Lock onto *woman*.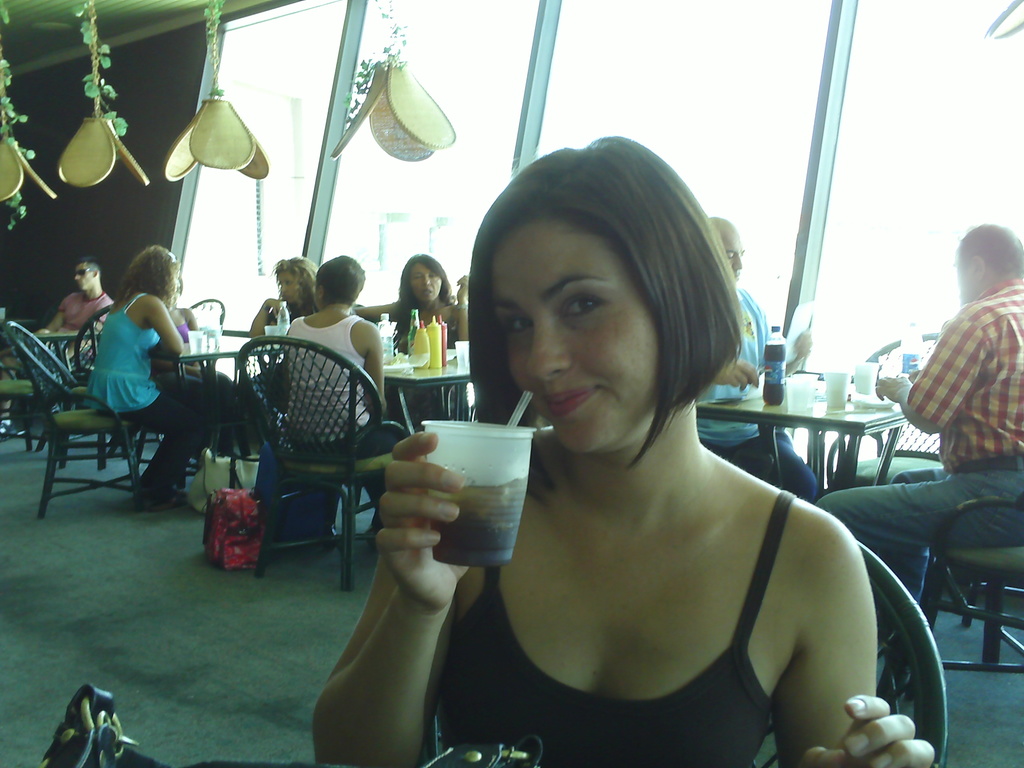
Locked: pyautogui.locateOnScreen(156, 269, 248, 463).
